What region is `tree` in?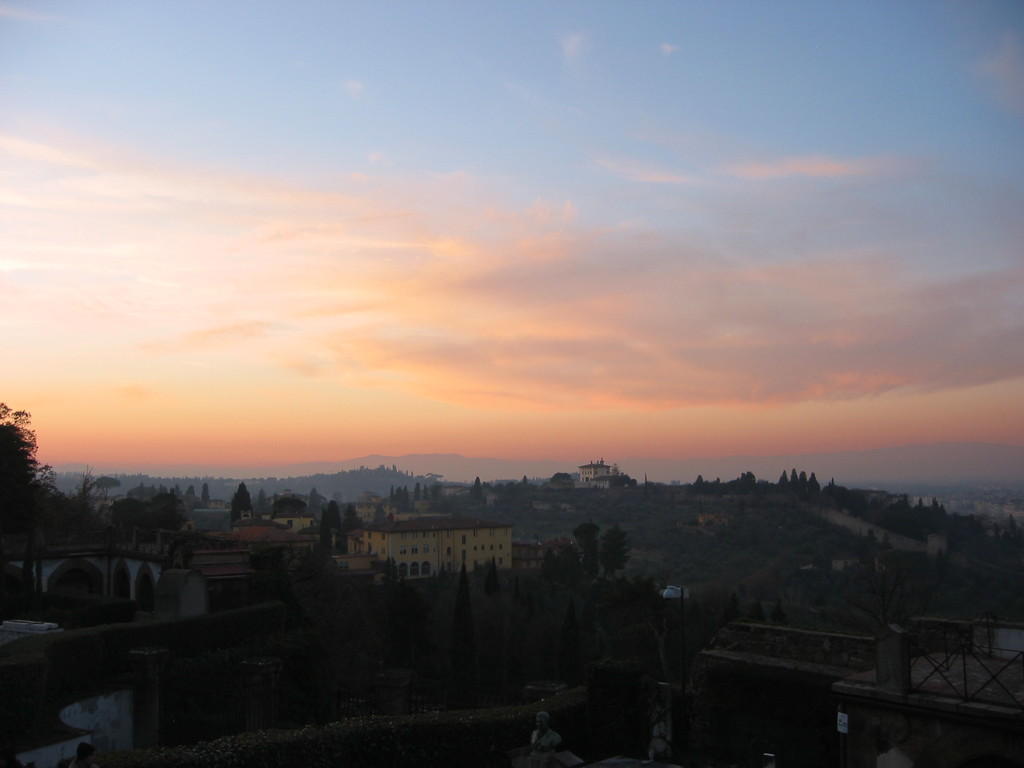
456,563,471,602.
